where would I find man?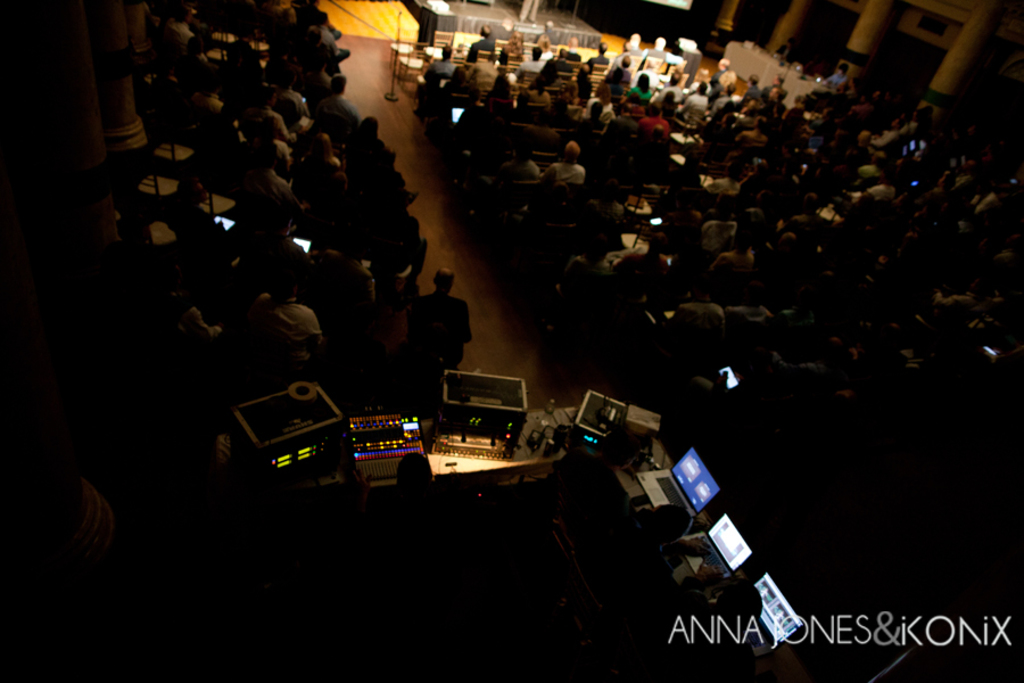
At box=[250, 269, 324, 370].
